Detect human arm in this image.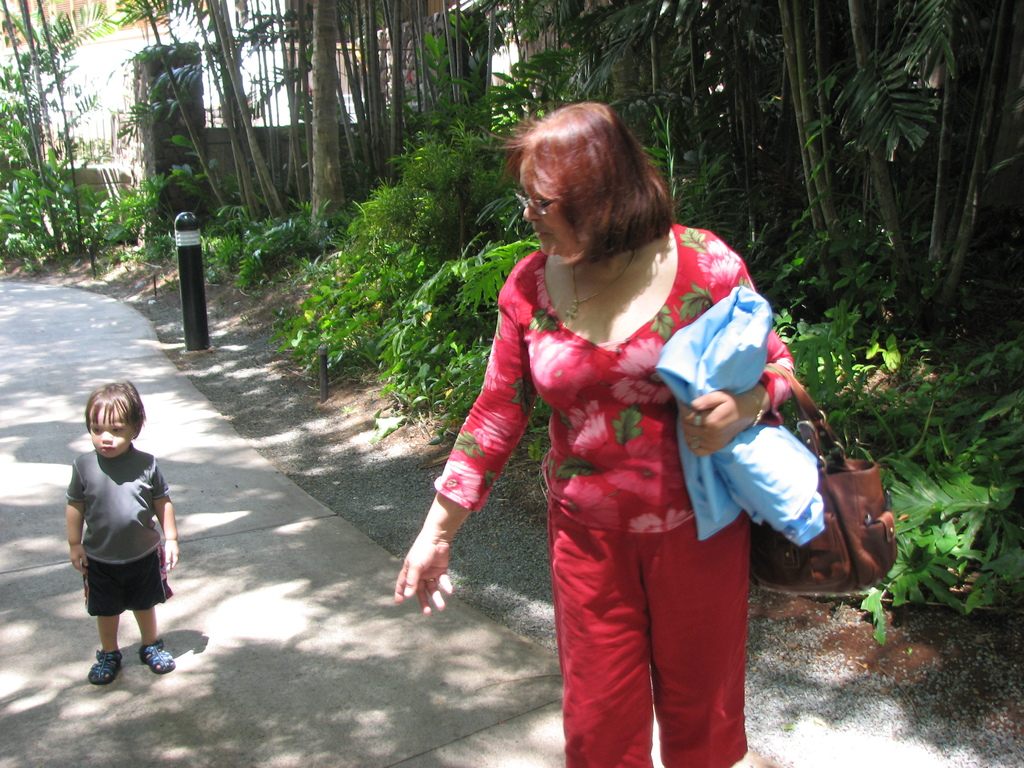
Detection: (left=153, top=458, right=185, bottom=570).
